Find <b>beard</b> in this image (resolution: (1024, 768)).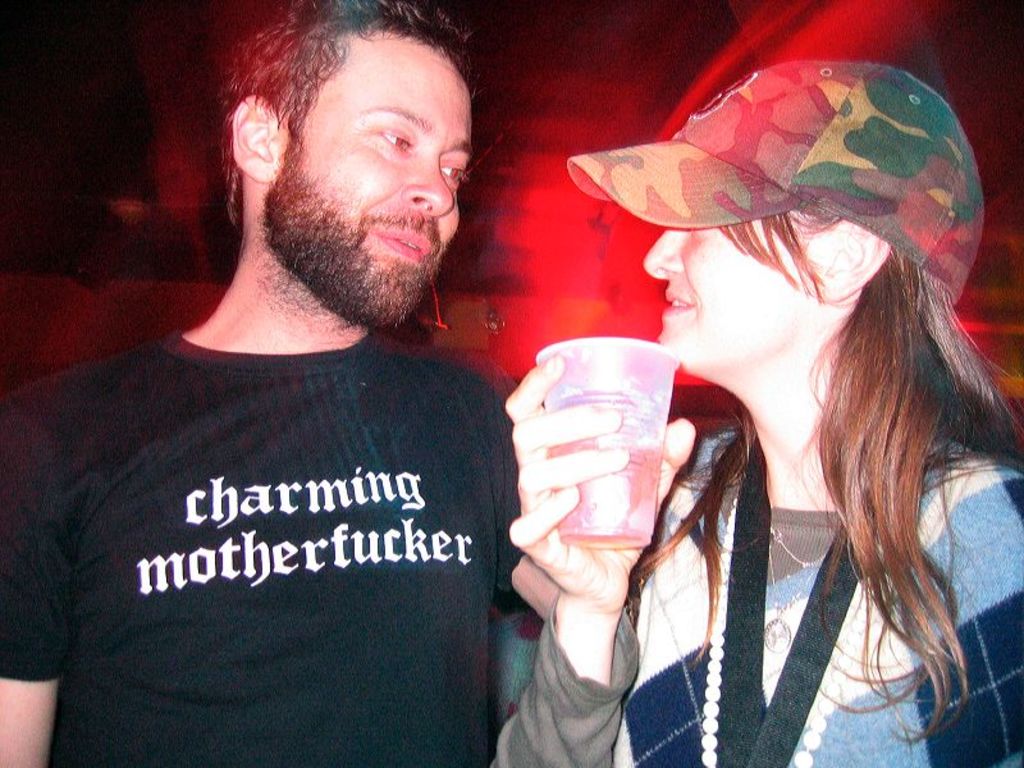
(x1=242, y1=120, x2=463, y2=334).
